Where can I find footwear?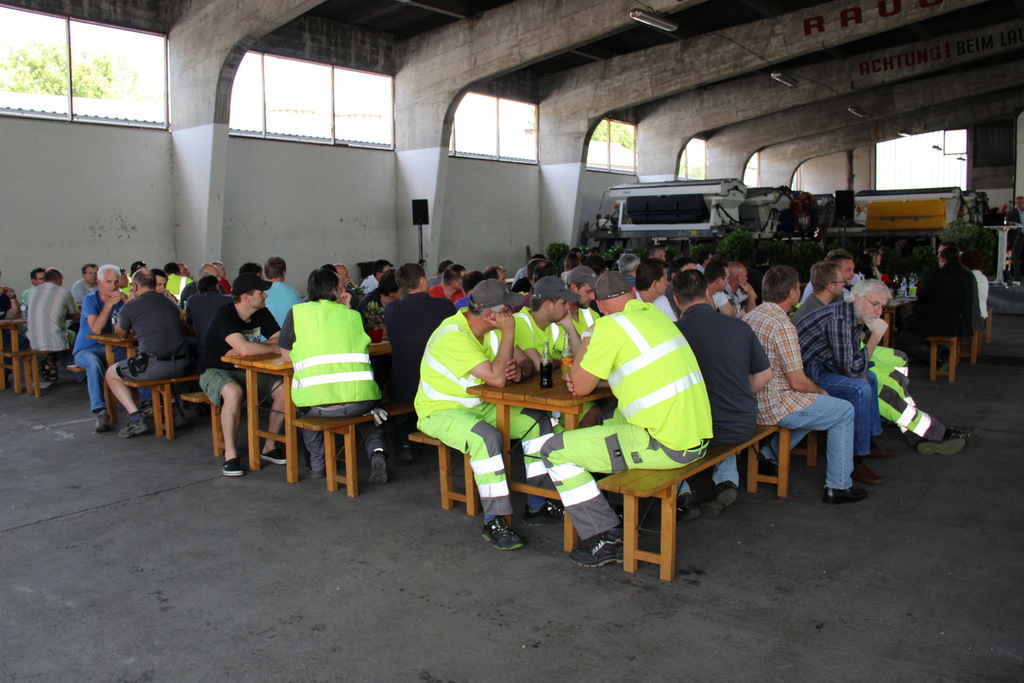
You can find it at [x1=915, y1=436, x2=964, y2=457].
